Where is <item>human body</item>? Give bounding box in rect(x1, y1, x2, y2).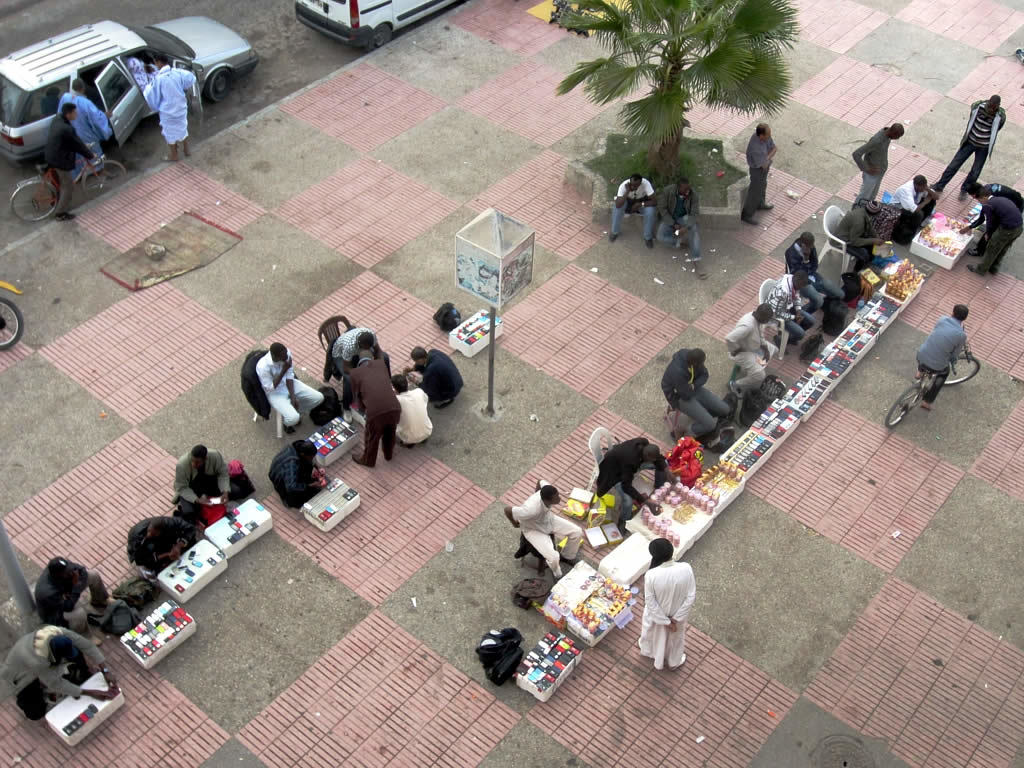
rect(257, 352, 329, 430).
